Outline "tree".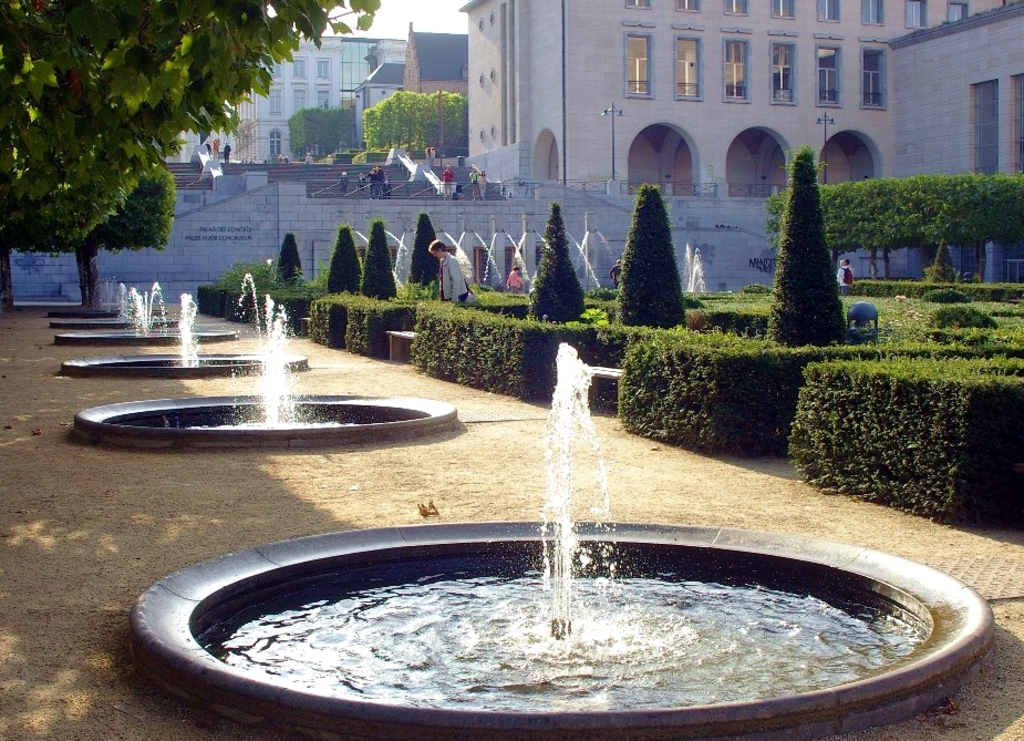
Outline: l=532, t=202, r=580, b=325.
